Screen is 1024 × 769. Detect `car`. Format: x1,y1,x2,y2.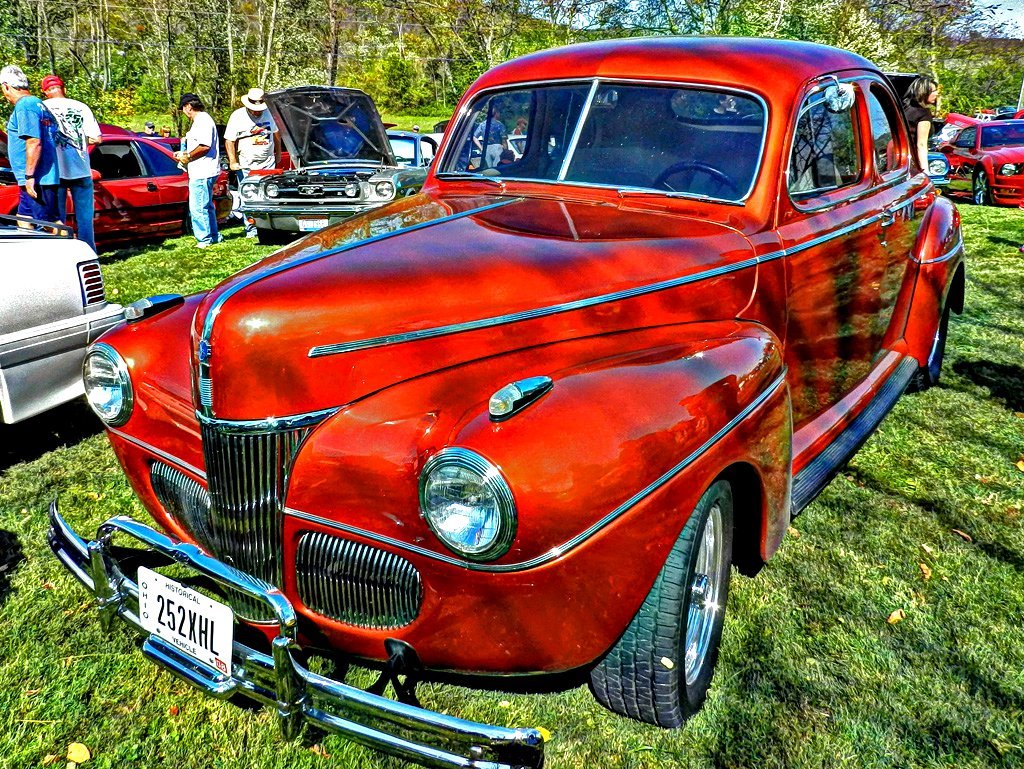
98,51,953,761.
